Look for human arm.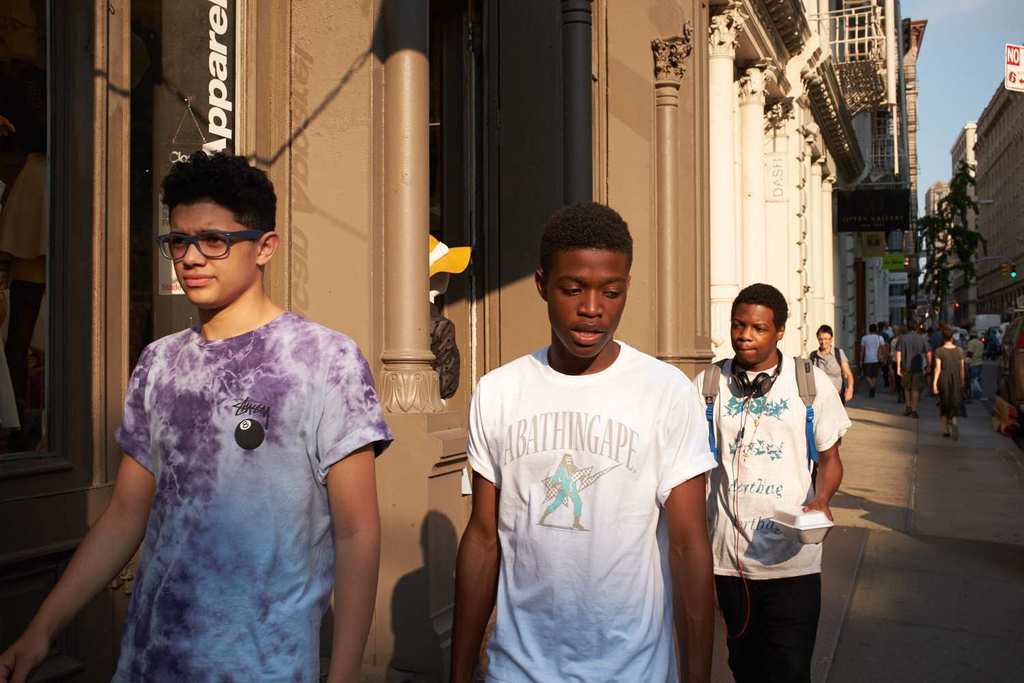
Found: bbox(929, 348, 944, 399).
